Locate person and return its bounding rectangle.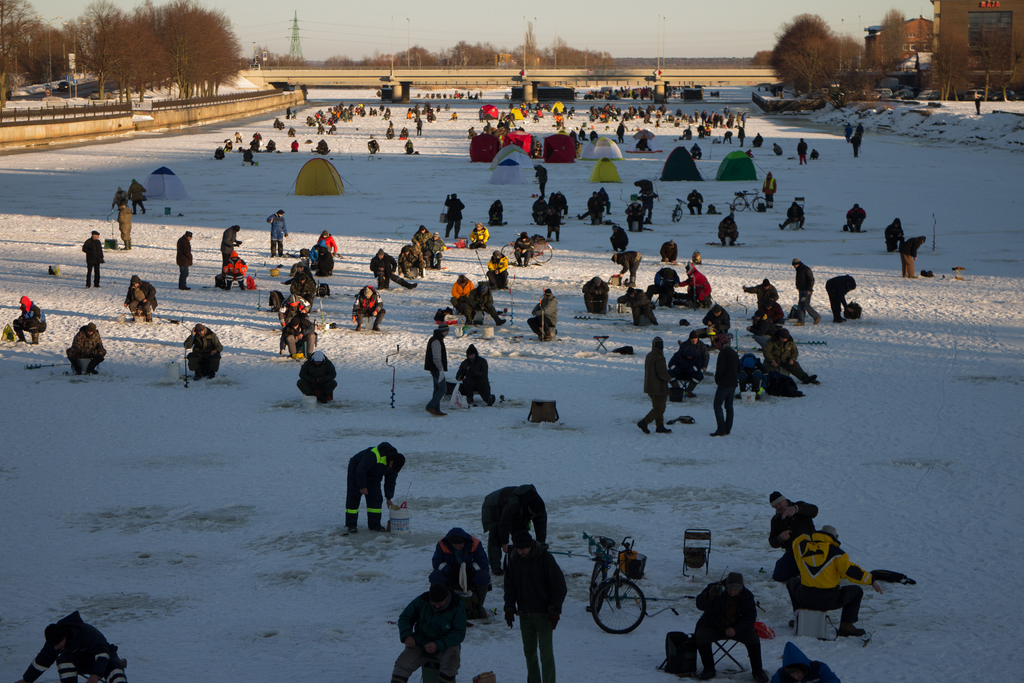
[796,136,808,165].
